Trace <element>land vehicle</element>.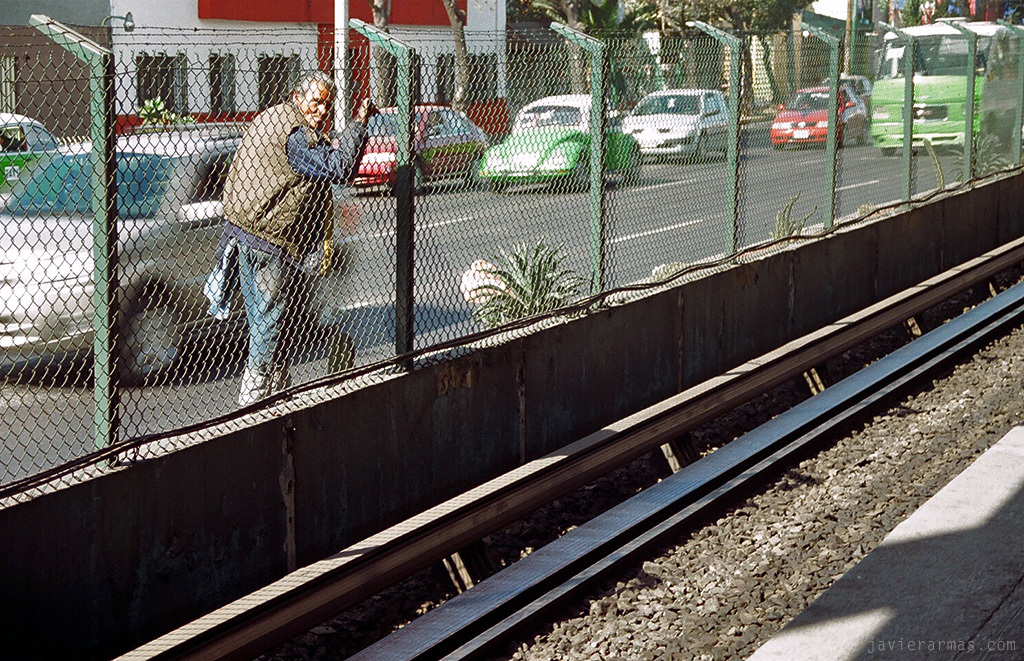
Traced to <bbox>865, 17, 1023, 159</bbox>.
